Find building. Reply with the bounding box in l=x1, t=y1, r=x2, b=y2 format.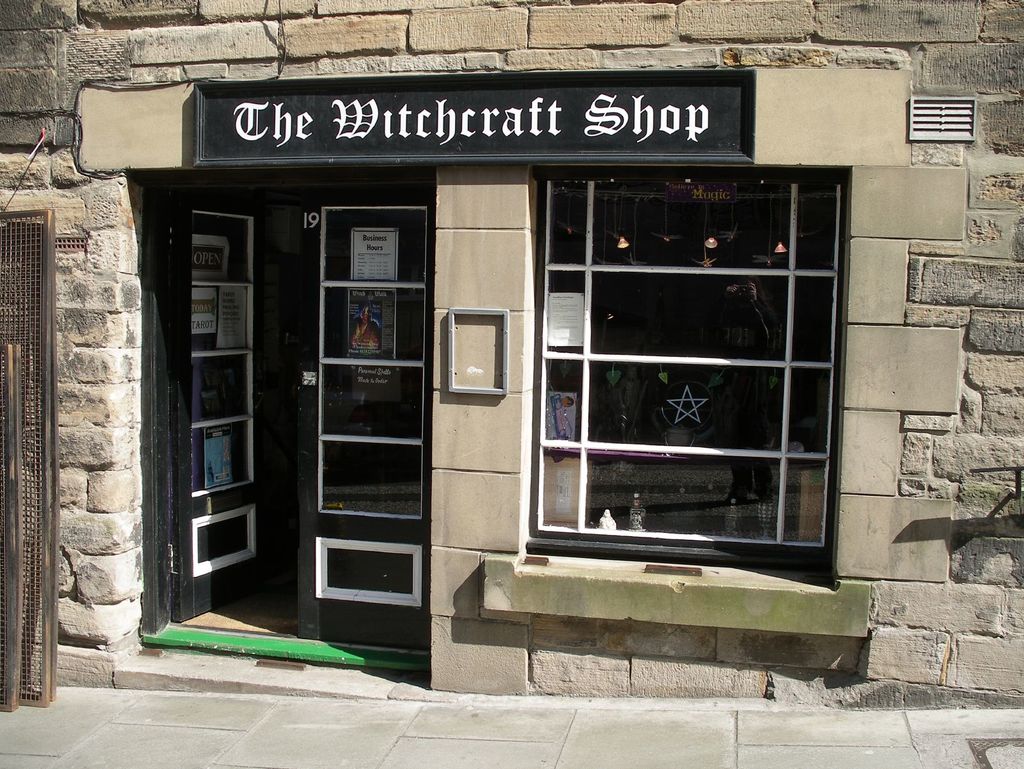
l=0, t=0, r=1023, b=768.
